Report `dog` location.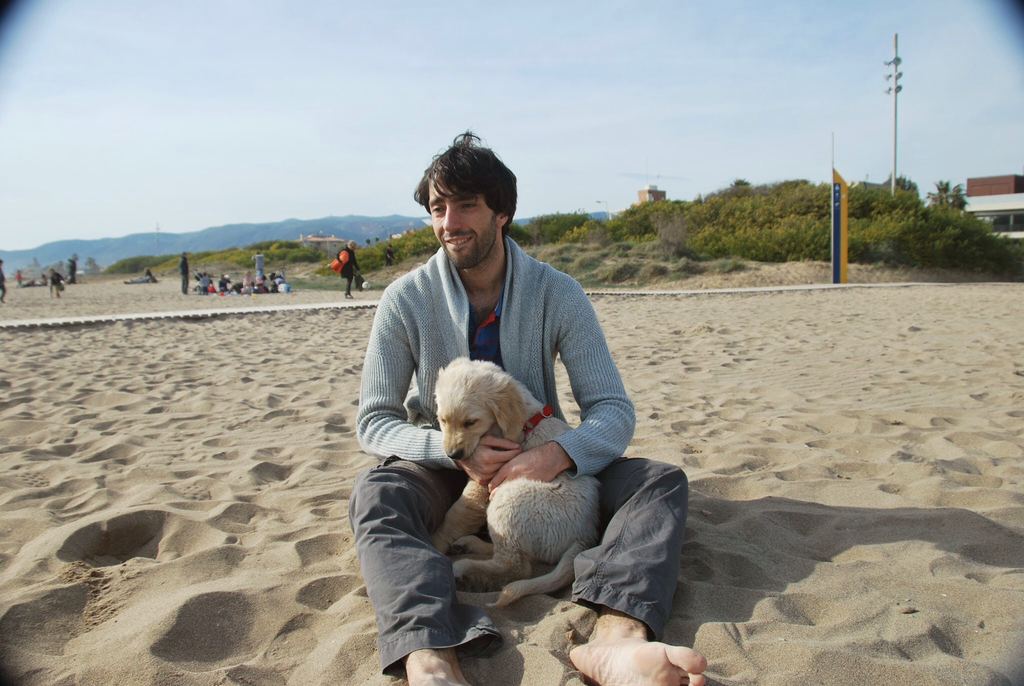
Report: Rect(433, 355, 604, 608).
